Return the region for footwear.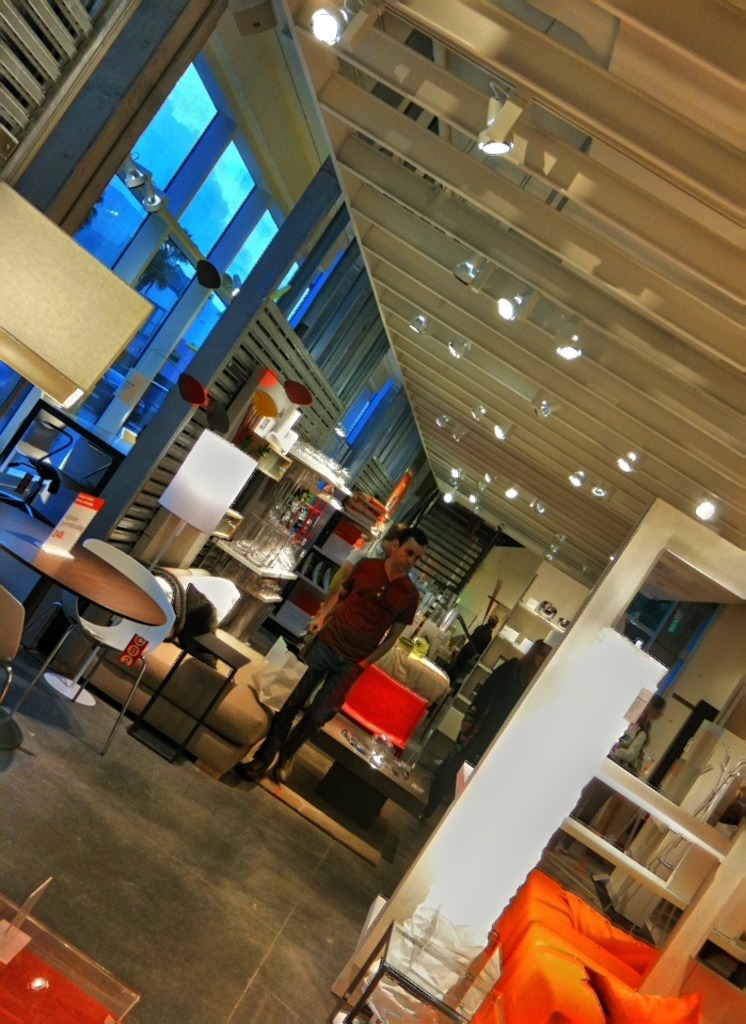
<region>245, 754, 272, 784</region>.
